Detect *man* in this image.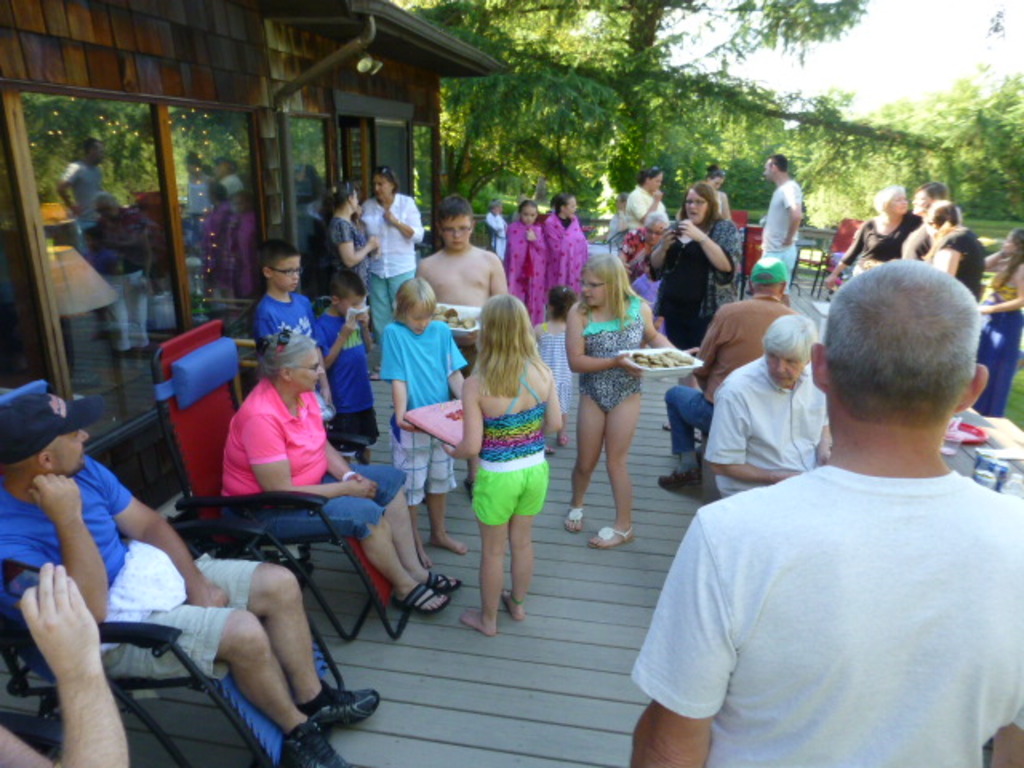
Detection: <region>747, 158, 803, 294</region>.
